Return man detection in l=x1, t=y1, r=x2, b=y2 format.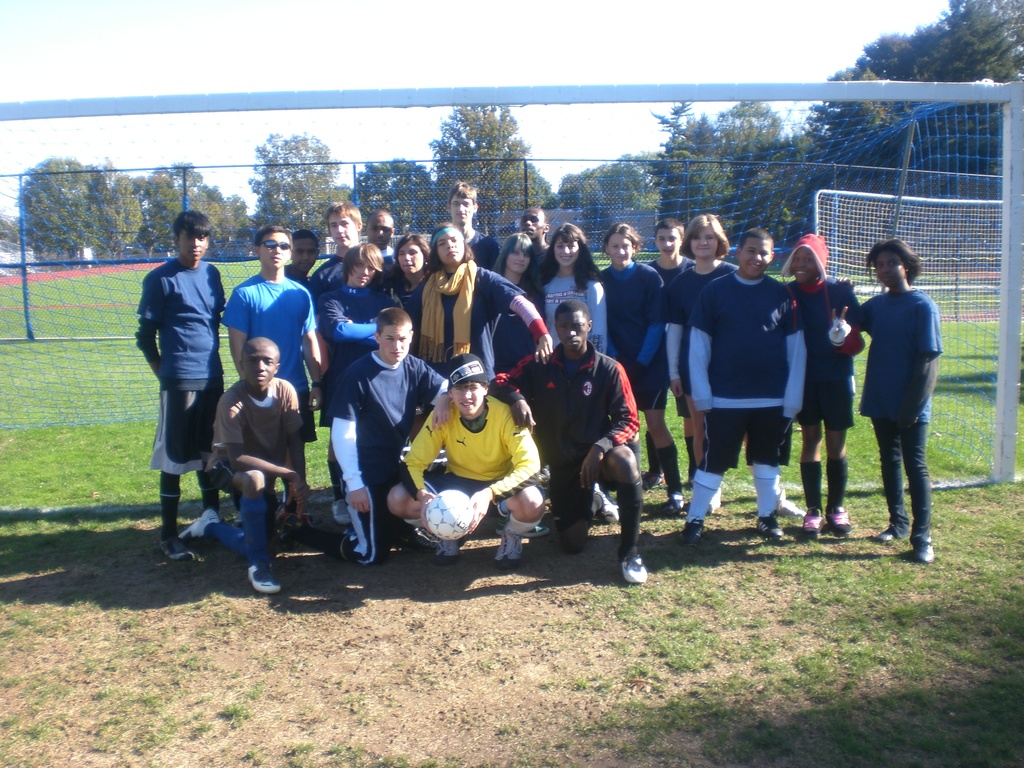
l=385, t=352, r=547, b=570.
